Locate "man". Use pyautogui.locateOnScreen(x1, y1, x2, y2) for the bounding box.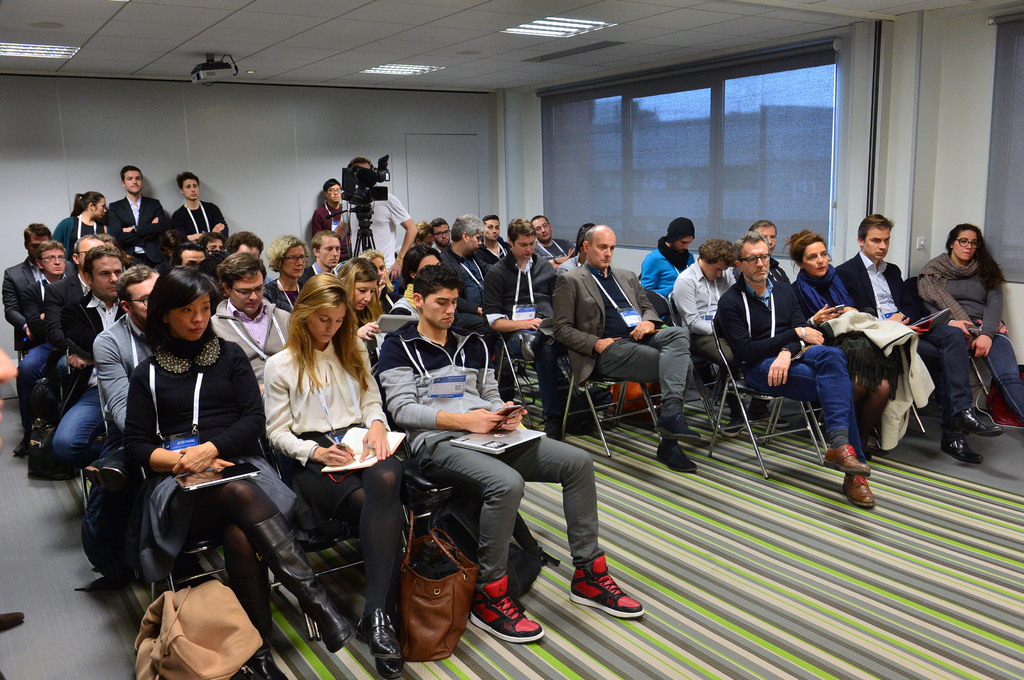
pyautogui.locateOnScreen(170, 173, 230, 241).
